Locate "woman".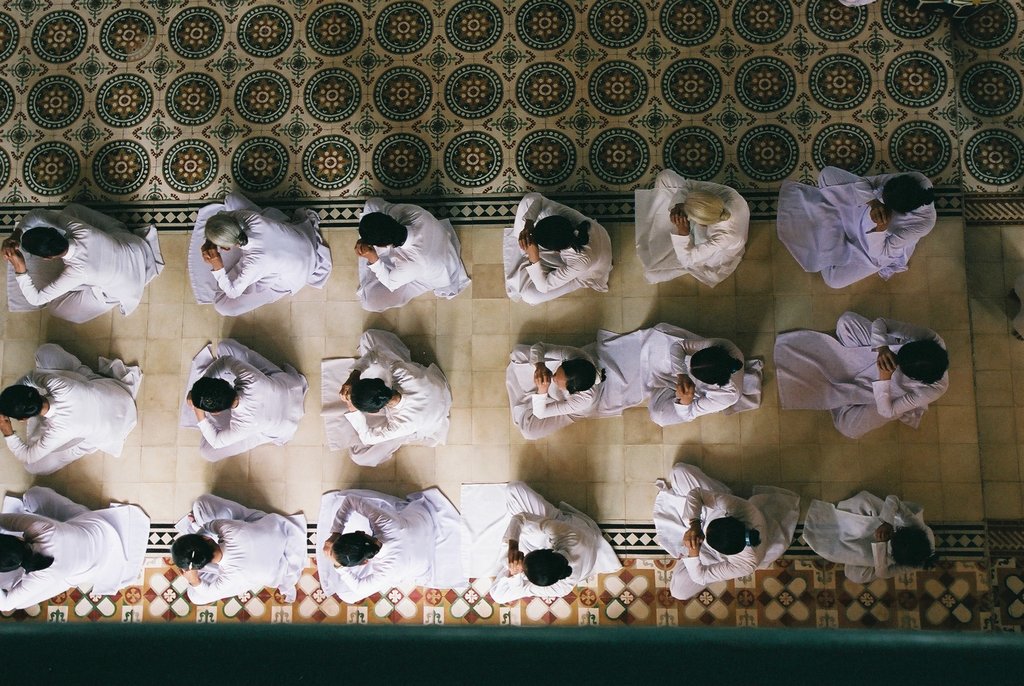
Bounding box: 319 491 433 606.
